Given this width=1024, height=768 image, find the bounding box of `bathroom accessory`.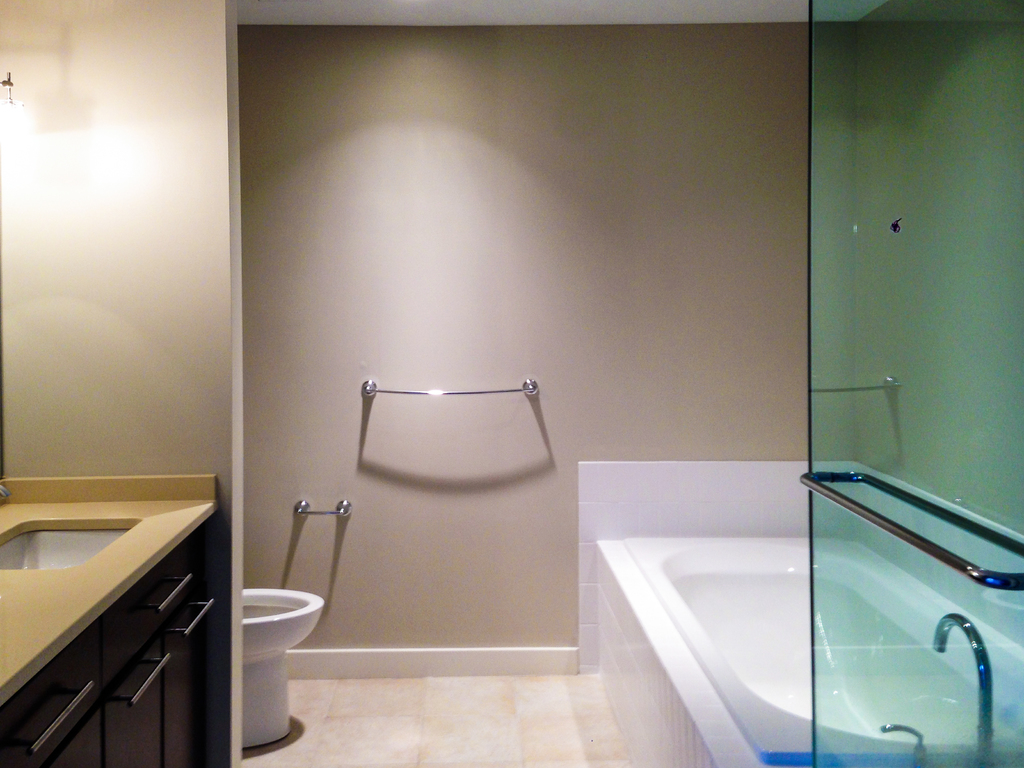
<box>235,566,326,759</box>.
